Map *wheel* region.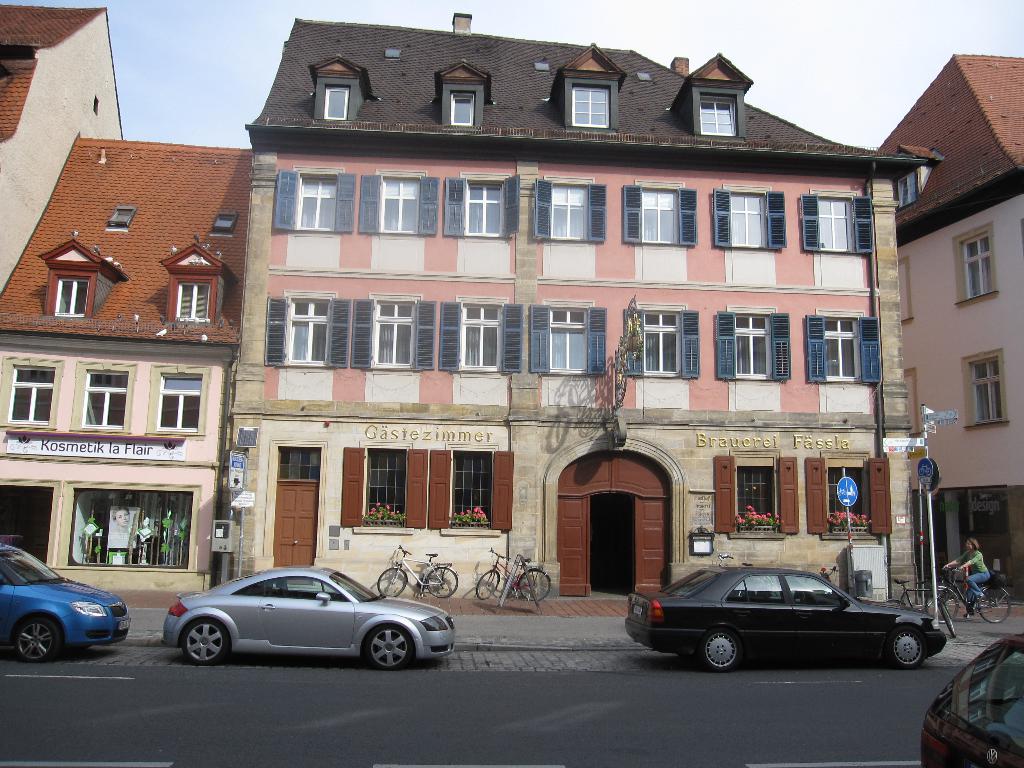
Mapped to select_region(891, 632, 921, 670).
